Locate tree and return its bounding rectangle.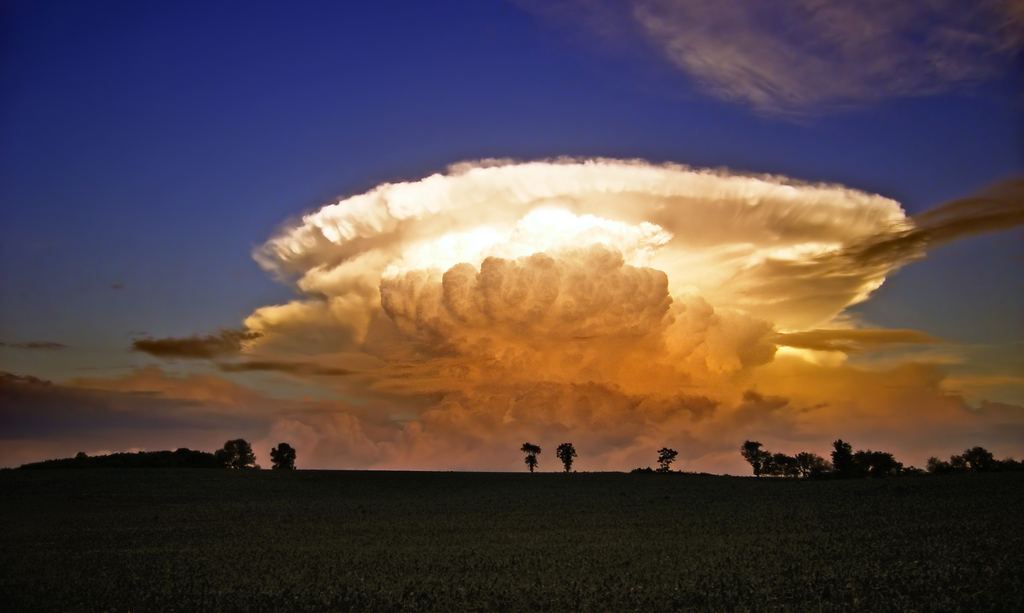
pyautogui.locateOnScreen(521, 440, 540, 473).
